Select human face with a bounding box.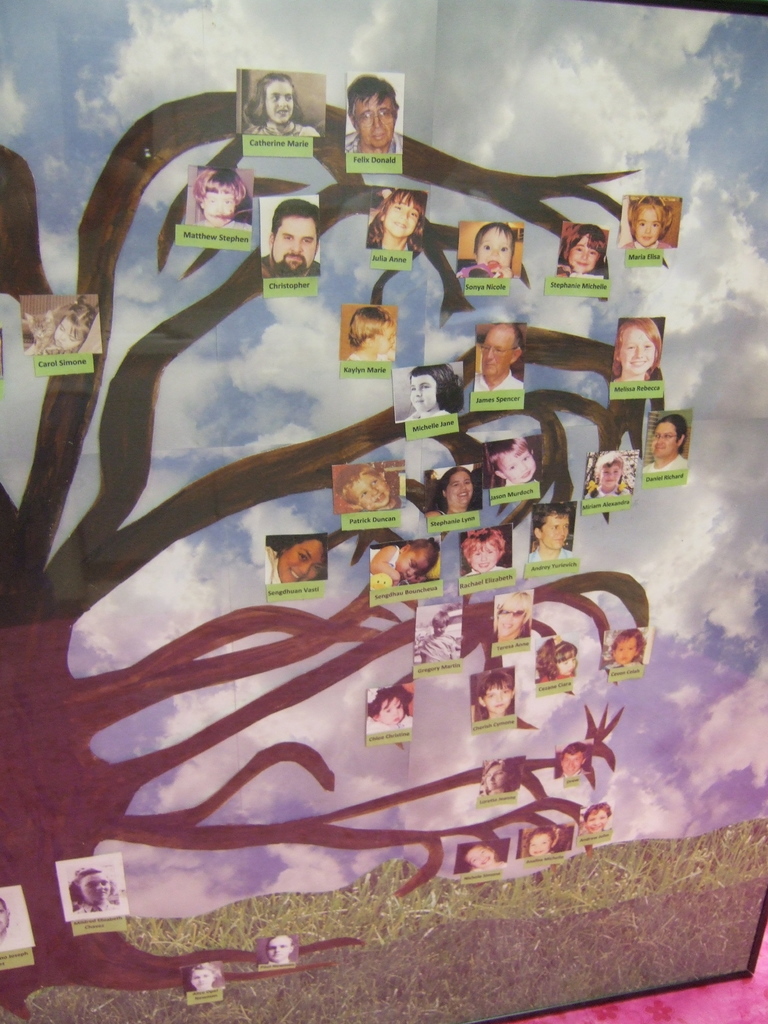
bbox=(565, 755, 586, 772).
